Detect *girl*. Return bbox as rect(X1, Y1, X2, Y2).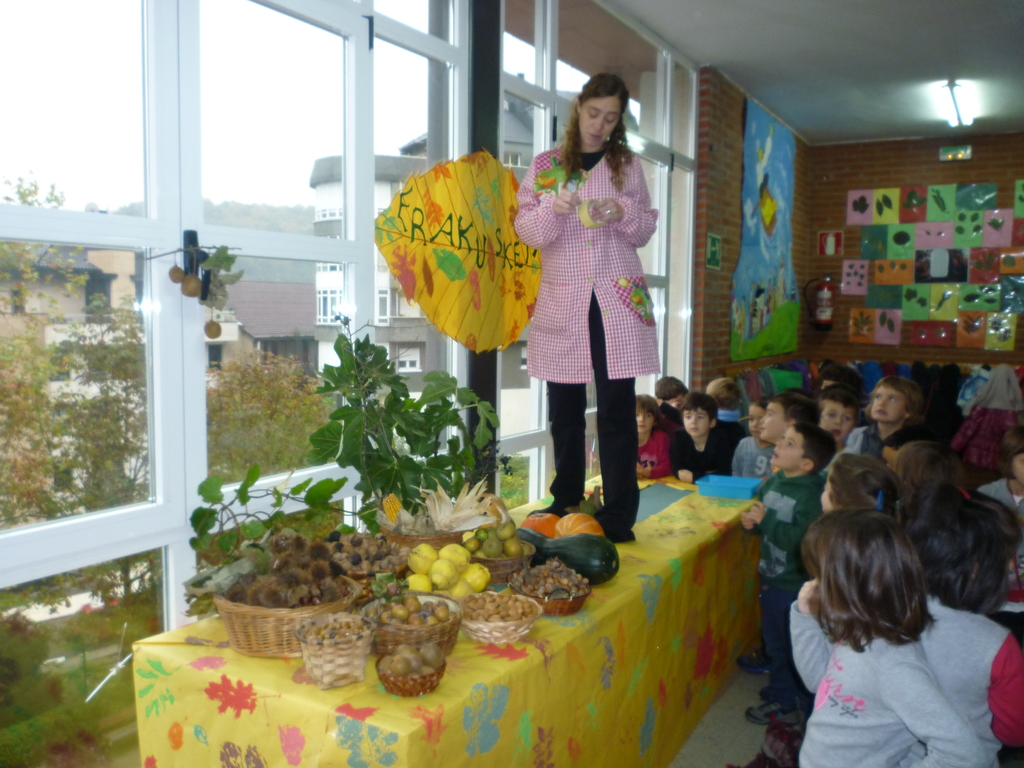
rect(731, 405, 774, 477).
